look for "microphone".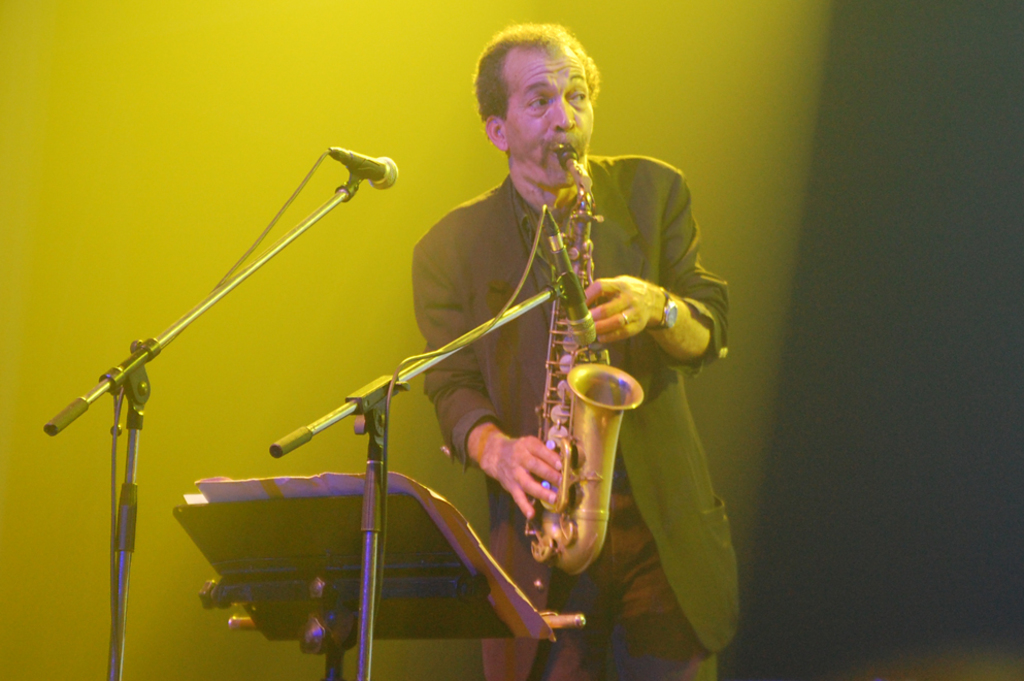
Found: bbox=[546, 226, 595, 343].
